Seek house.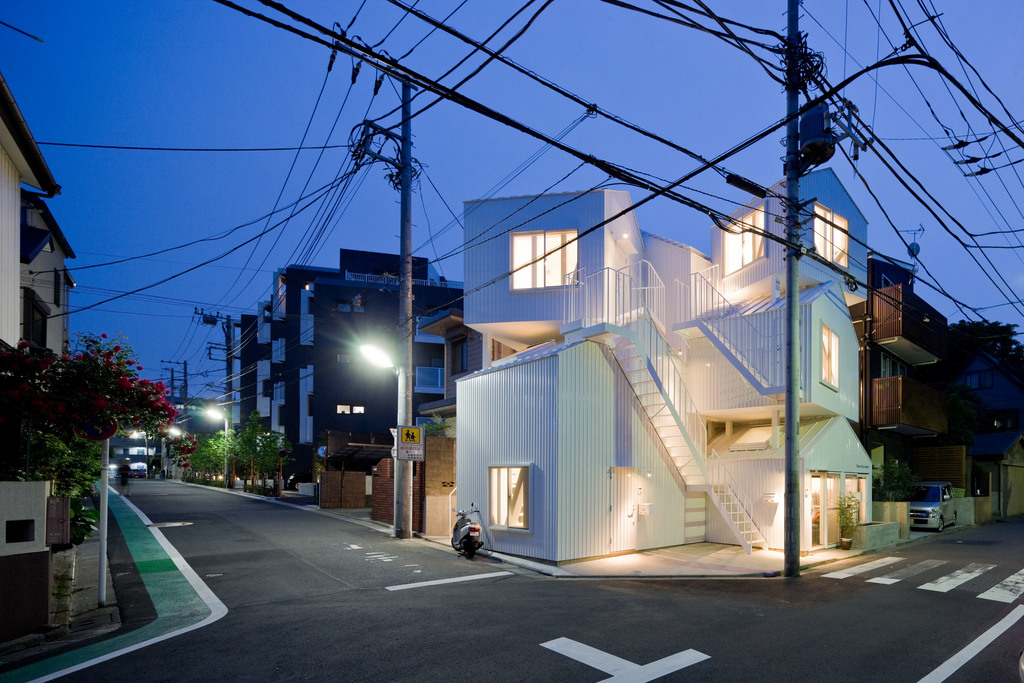
crop(0, 76, 81, 368).
